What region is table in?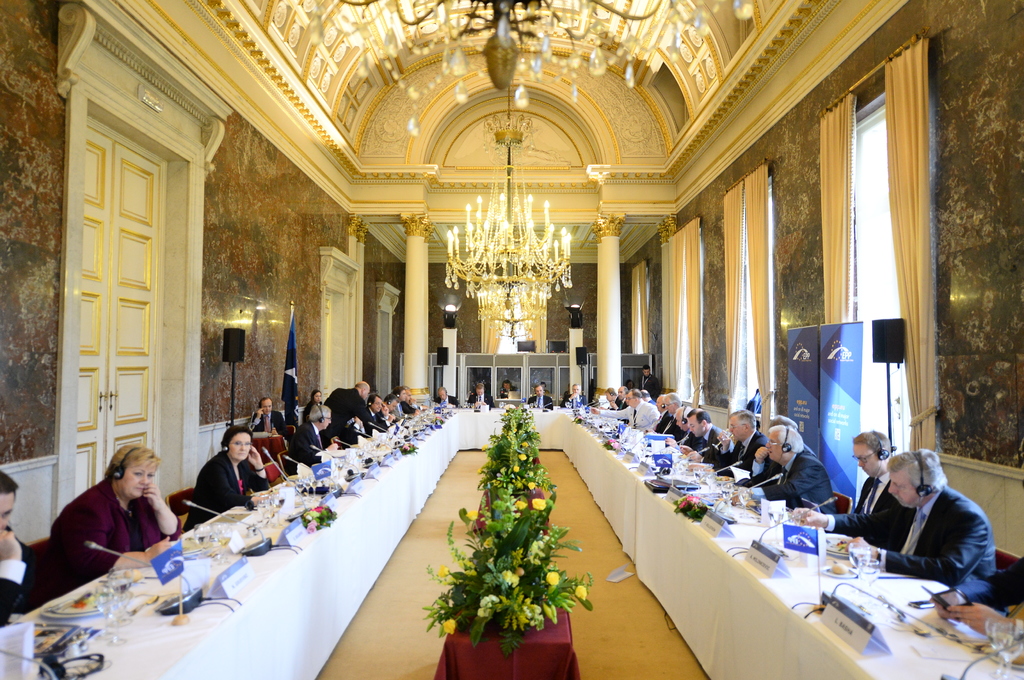
0 395 1023 679.
